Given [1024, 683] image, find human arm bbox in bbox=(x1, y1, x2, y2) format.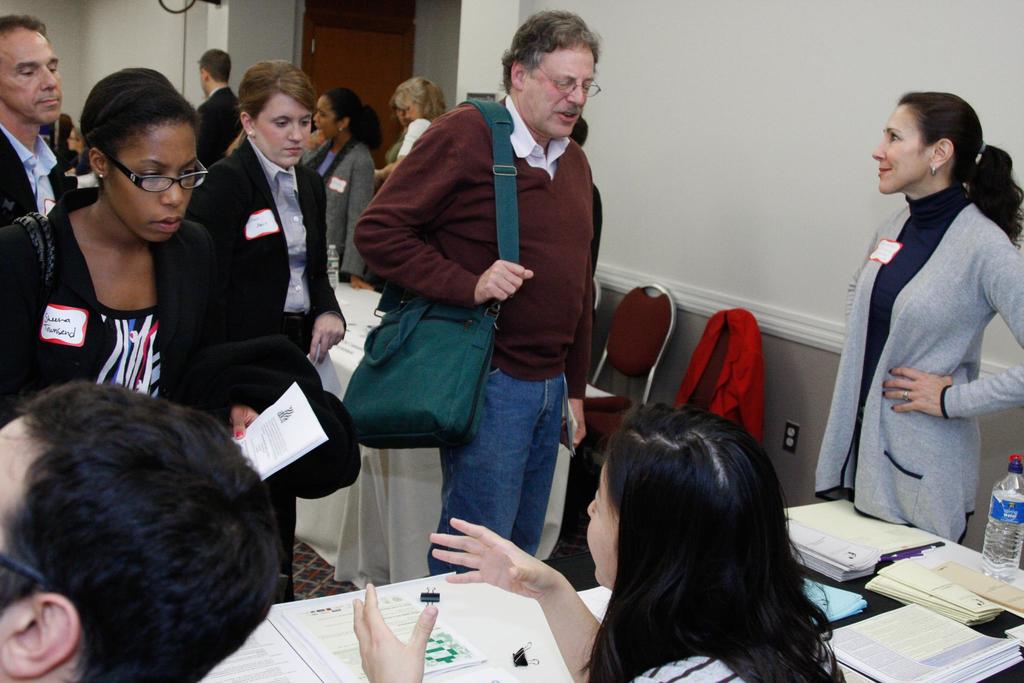
bbox=(356, 580, 439, 682).
